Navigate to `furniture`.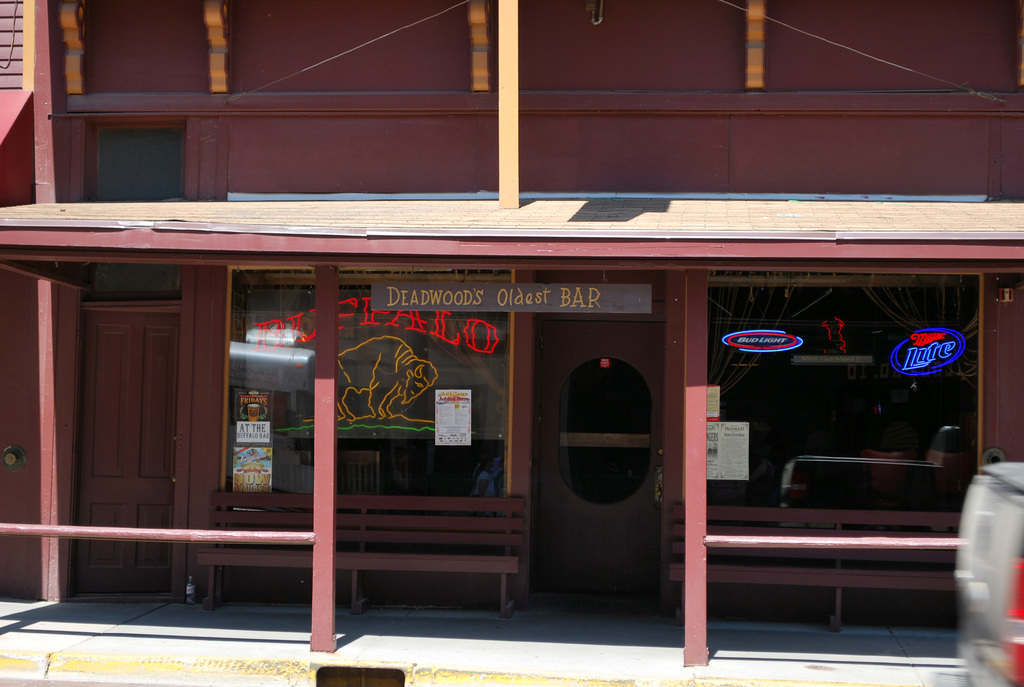
Navigation target: 317:661:406:686.
